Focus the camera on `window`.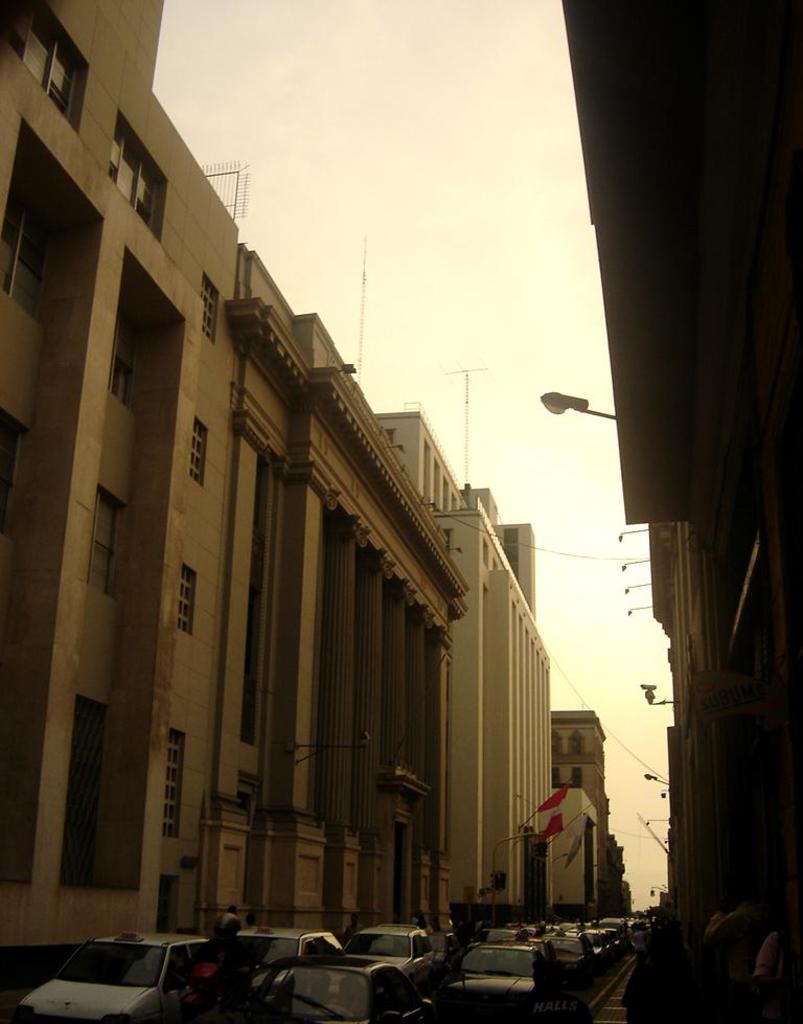
Focus region: (x1=66, y1=699, x2=108, y2=889).
